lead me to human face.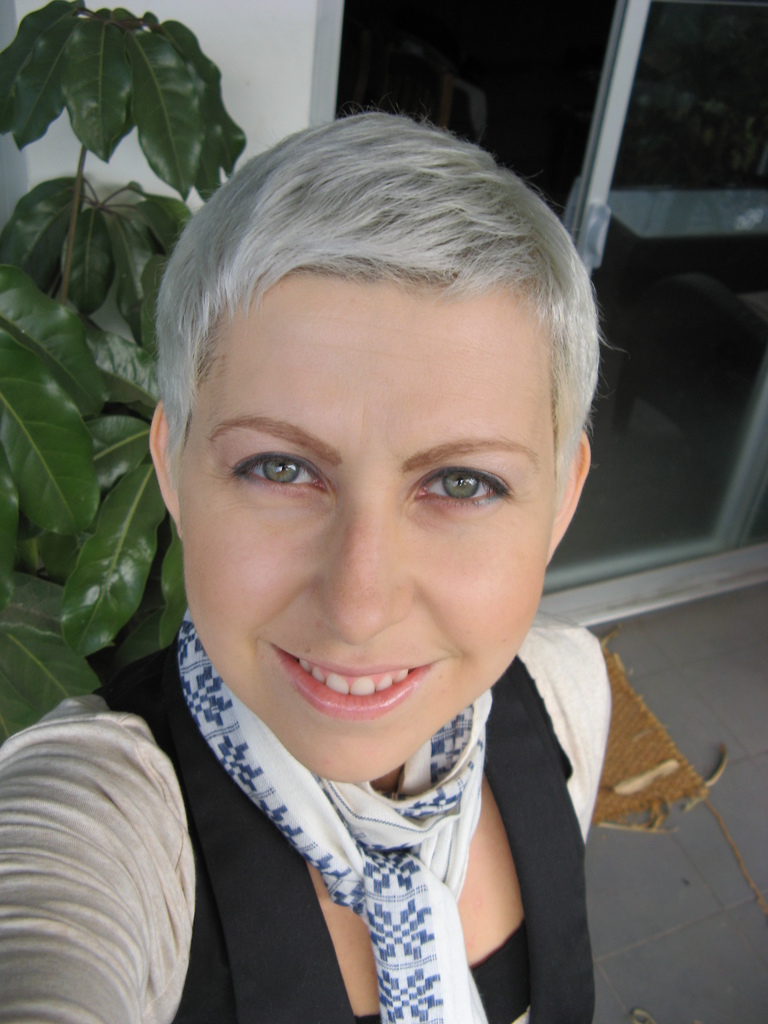
Lead to detection(177, 269, 555, 782).
